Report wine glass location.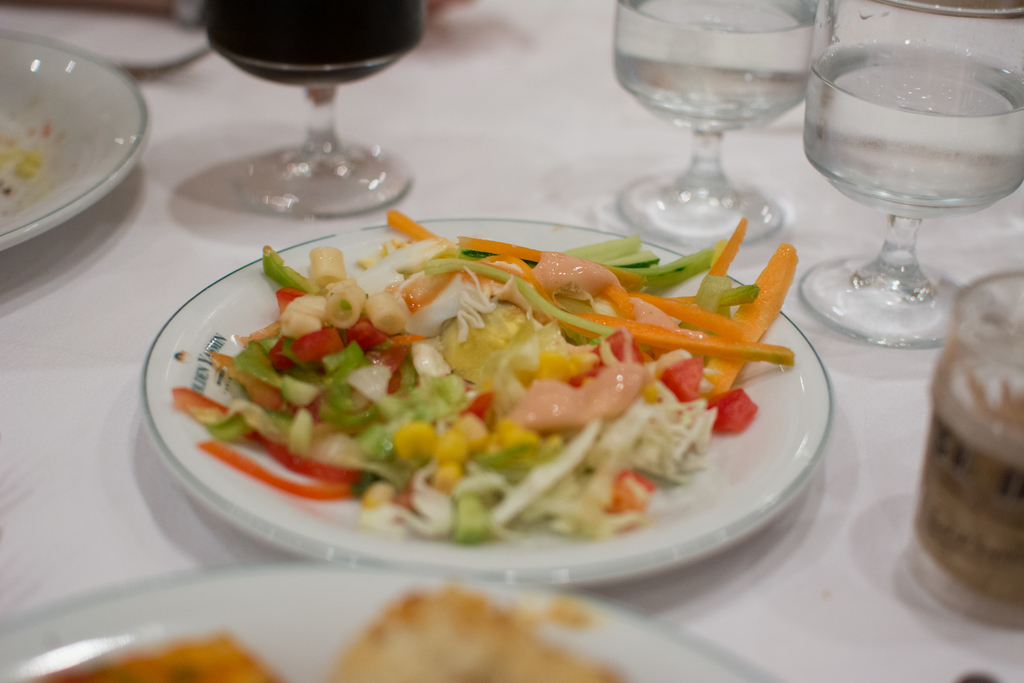
Report: 801,0,1023,336.
